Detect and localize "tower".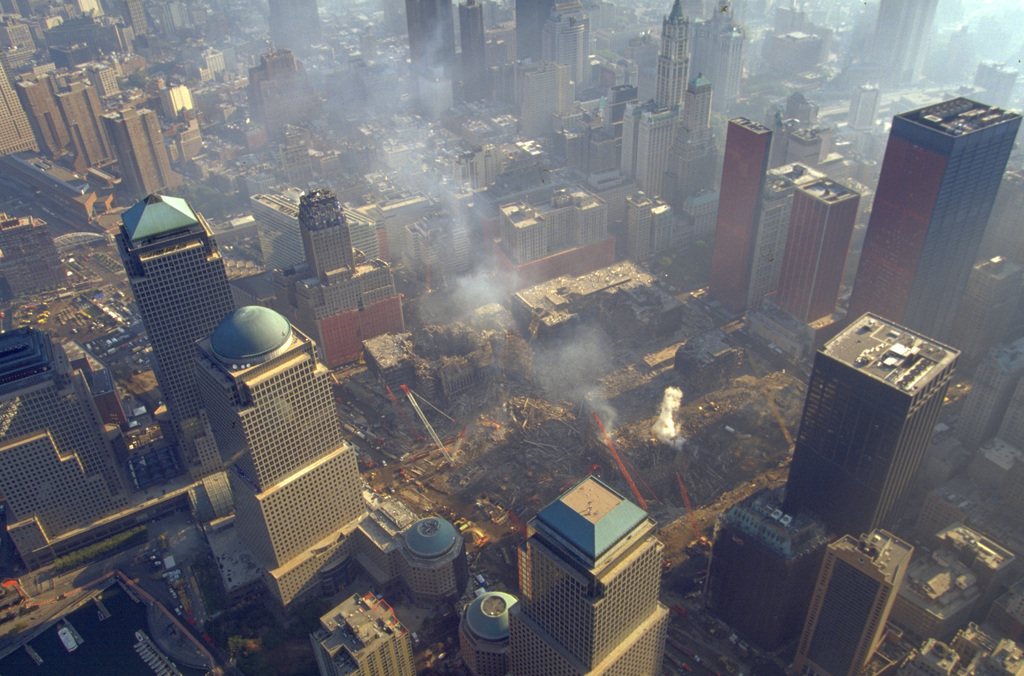
Localized at l=202, t=305, r=379, b=622.
